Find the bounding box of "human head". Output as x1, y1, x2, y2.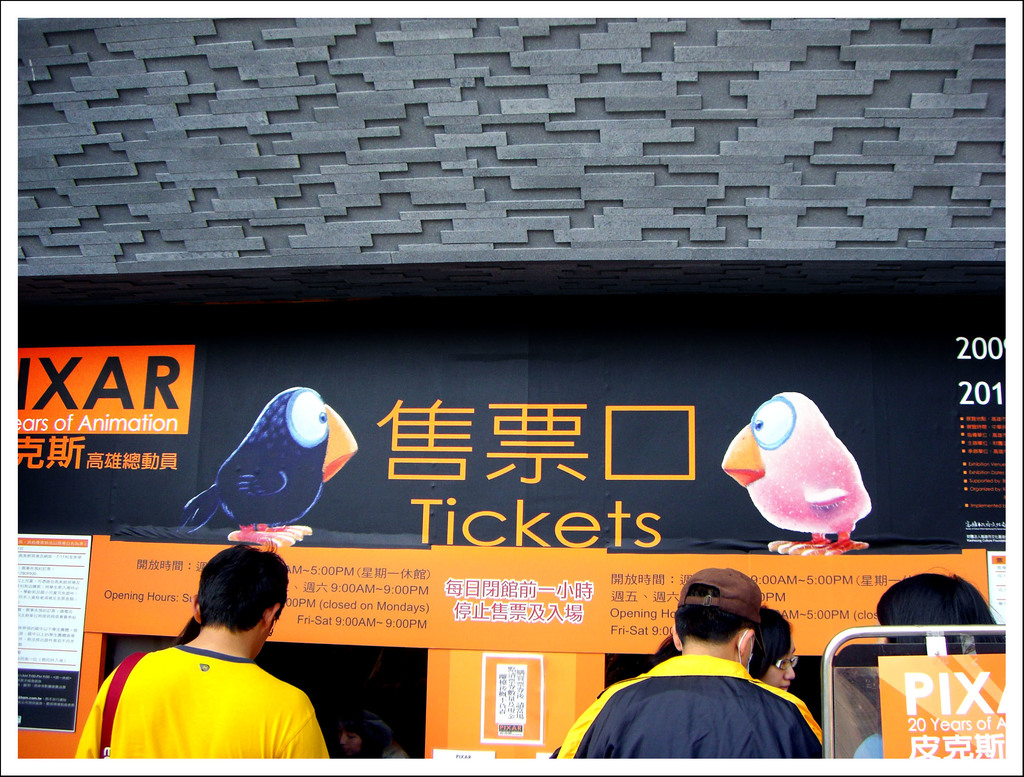
186, 572, 288, 657.
